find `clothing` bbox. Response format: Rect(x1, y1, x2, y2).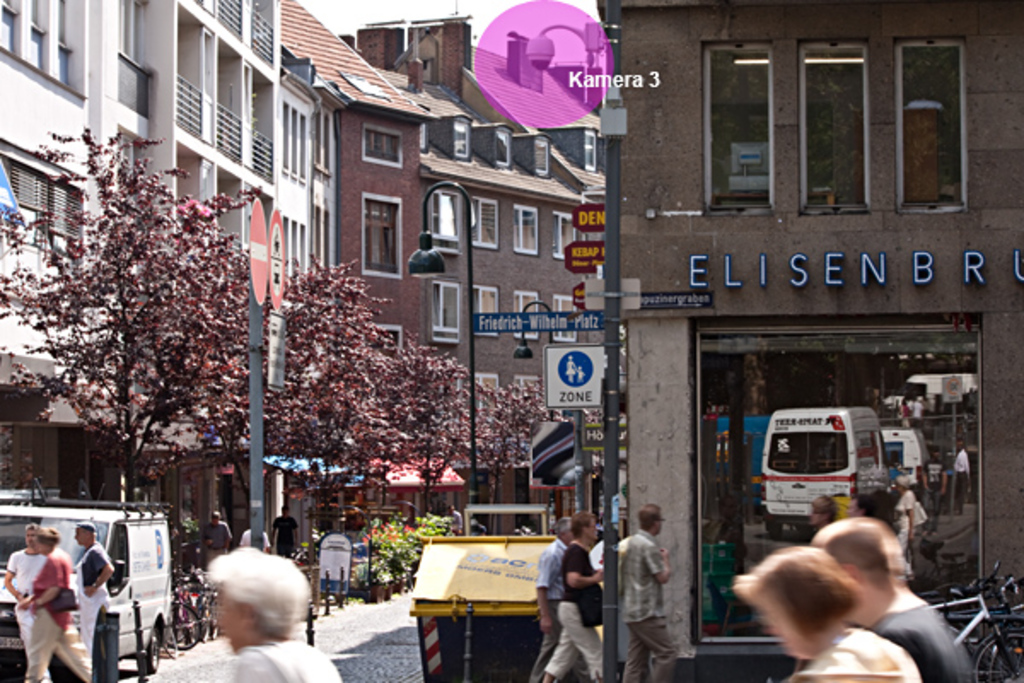
Rect(70, 540, 118, 681).
